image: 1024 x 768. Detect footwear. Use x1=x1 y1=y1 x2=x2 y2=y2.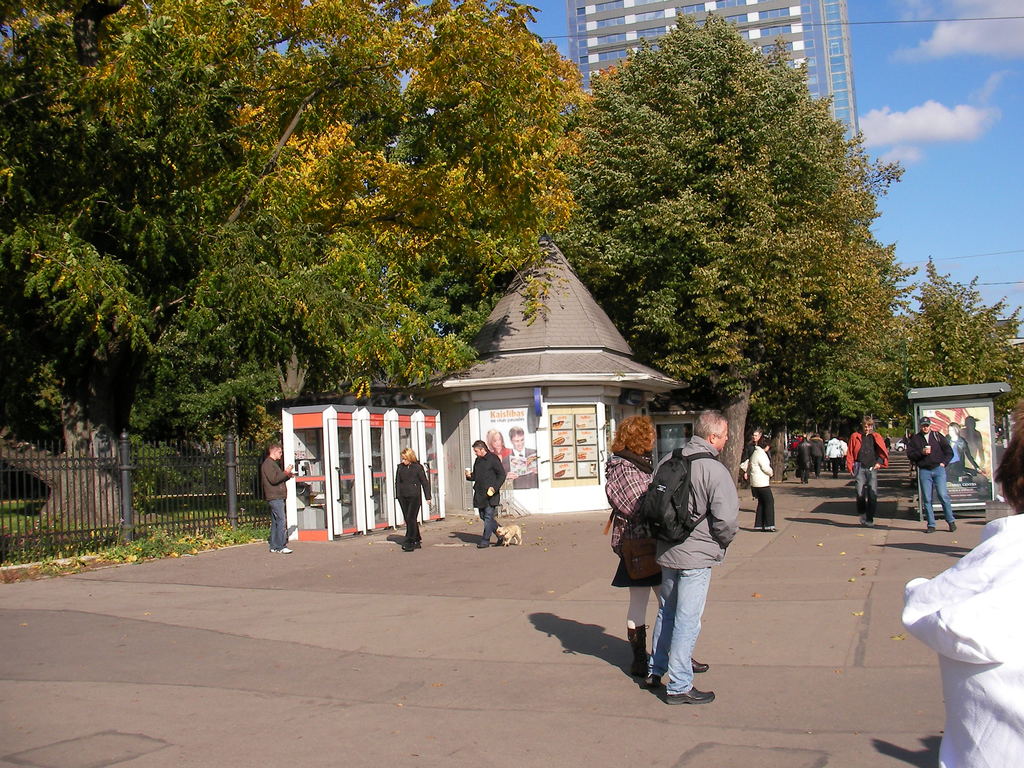
x1=867 y1=522 x2=875 y2=527.
